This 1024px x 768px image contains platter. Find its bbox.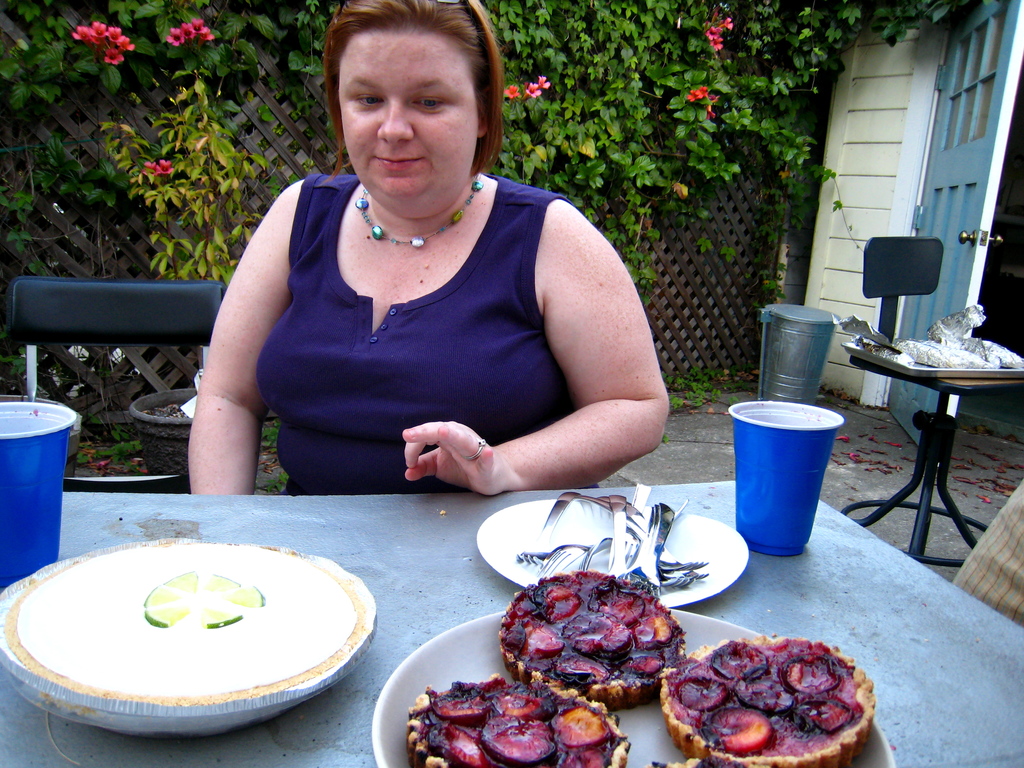
[369, 607, 895, 767].
